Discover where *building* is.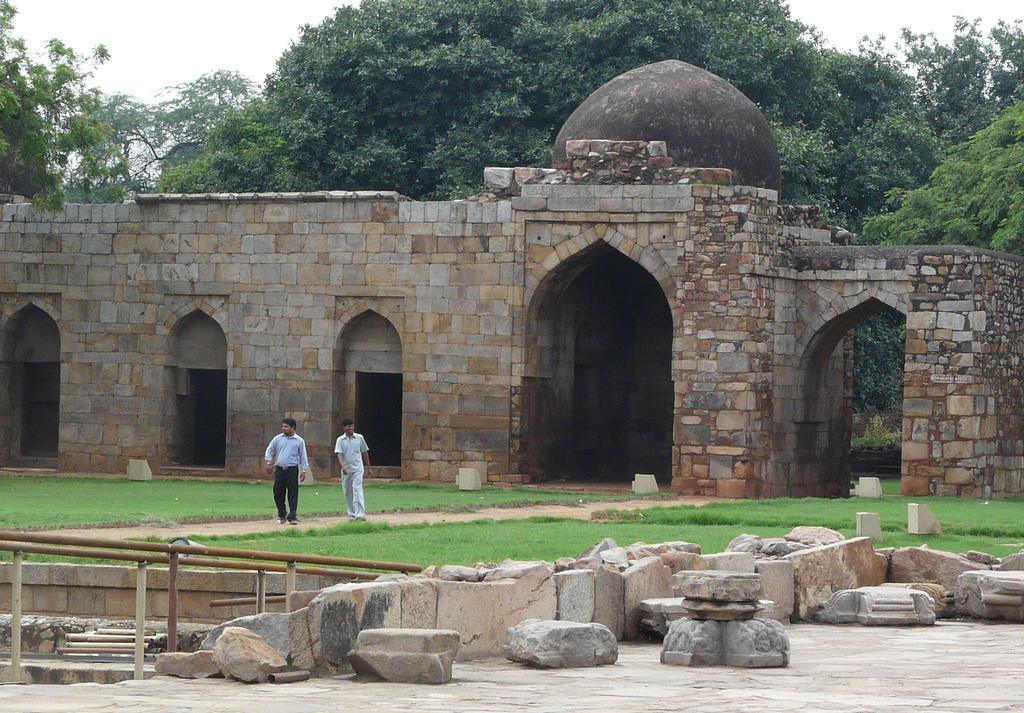
Discovered at 1, 51, 1023, 506.
